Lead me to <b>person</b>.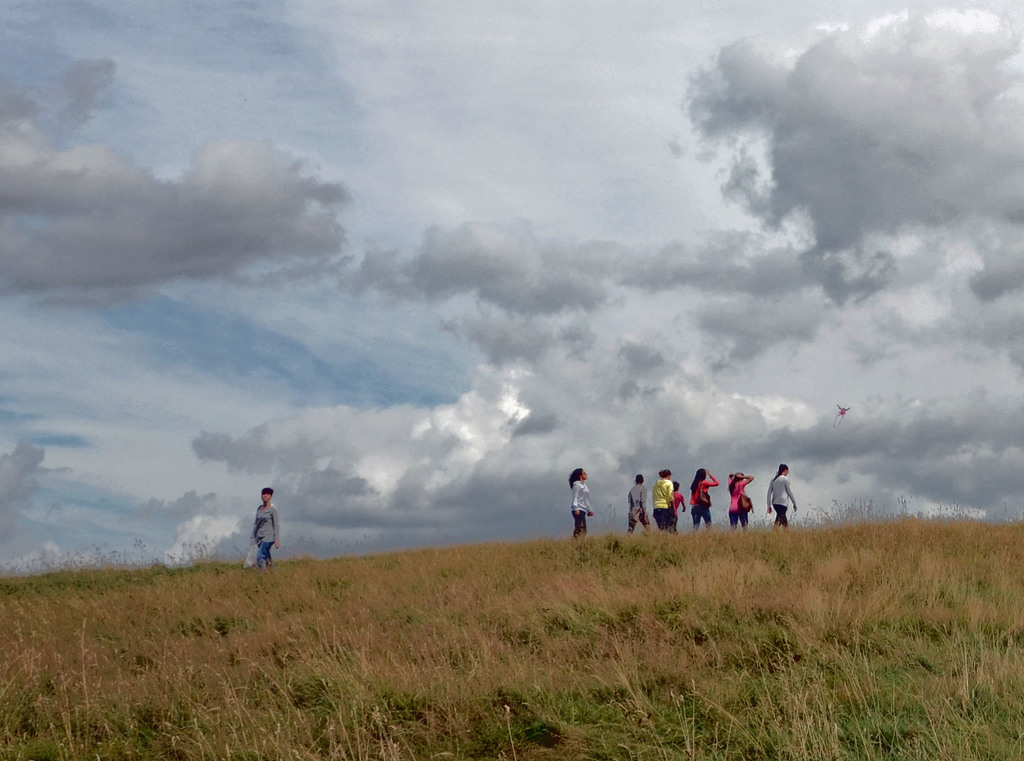
Lead to box=[237, 490, 285, 575].
